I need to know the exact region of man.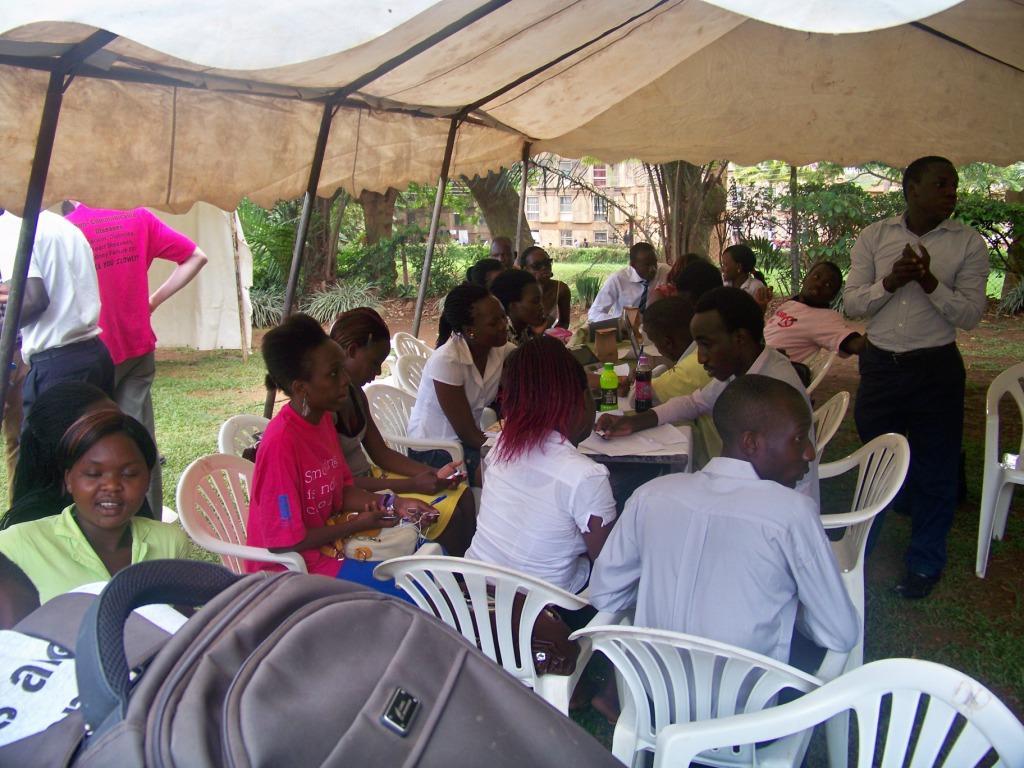
Region: locate(486, 232, 514, 310).
